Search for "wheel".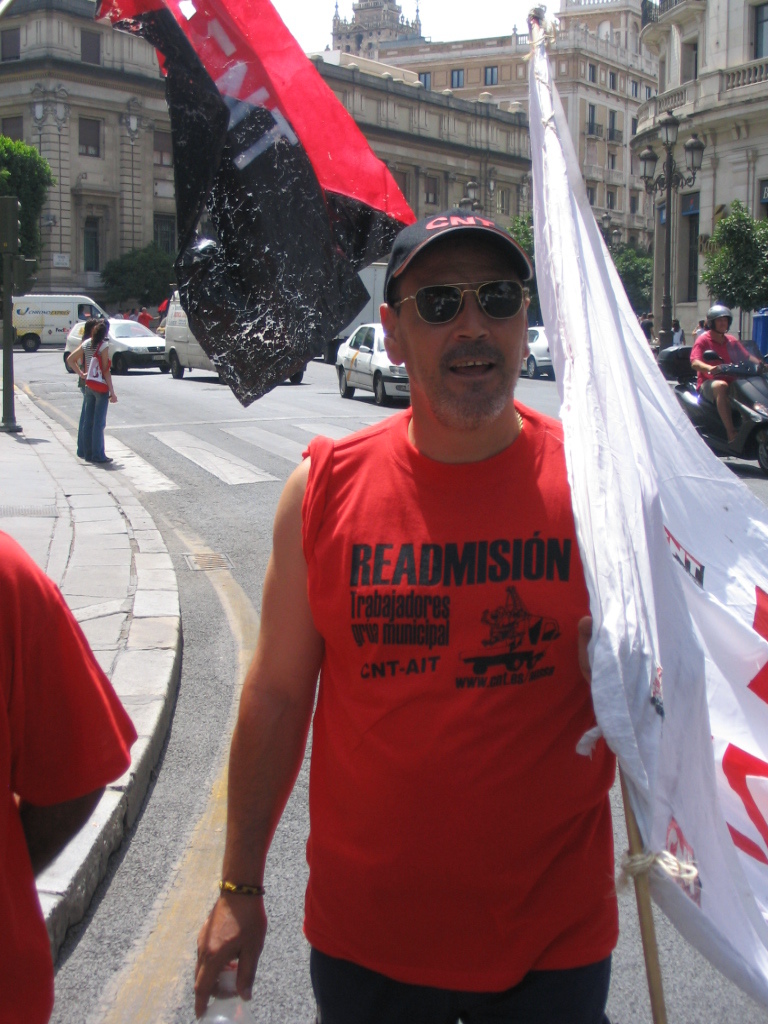
Found at 114 350 125 370.
